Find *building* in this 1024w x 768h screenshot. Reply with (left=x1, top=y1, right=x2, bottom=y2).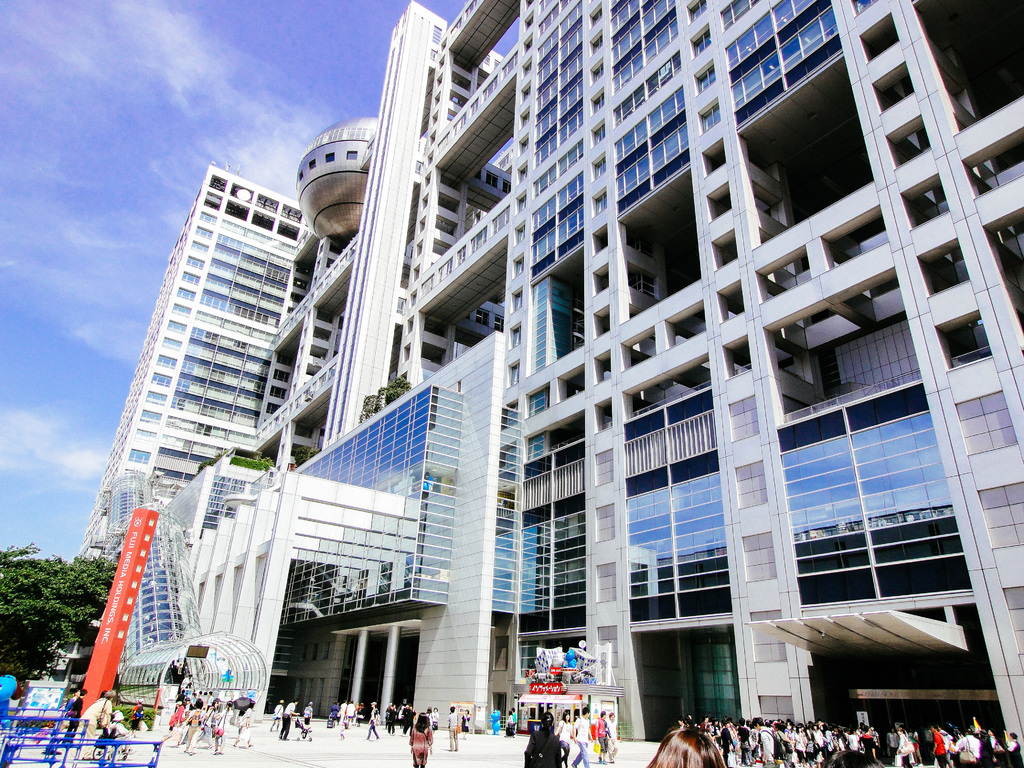
(left=108, top=0, right=1023, bottom=755).
